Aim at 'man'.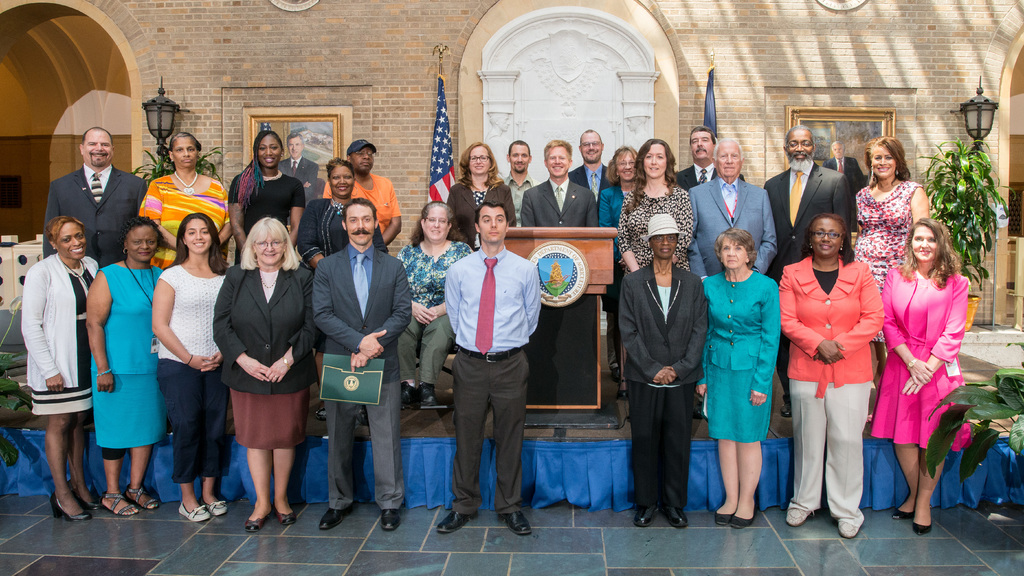
Aimed at l=668, t=126, r=746, b=190.
